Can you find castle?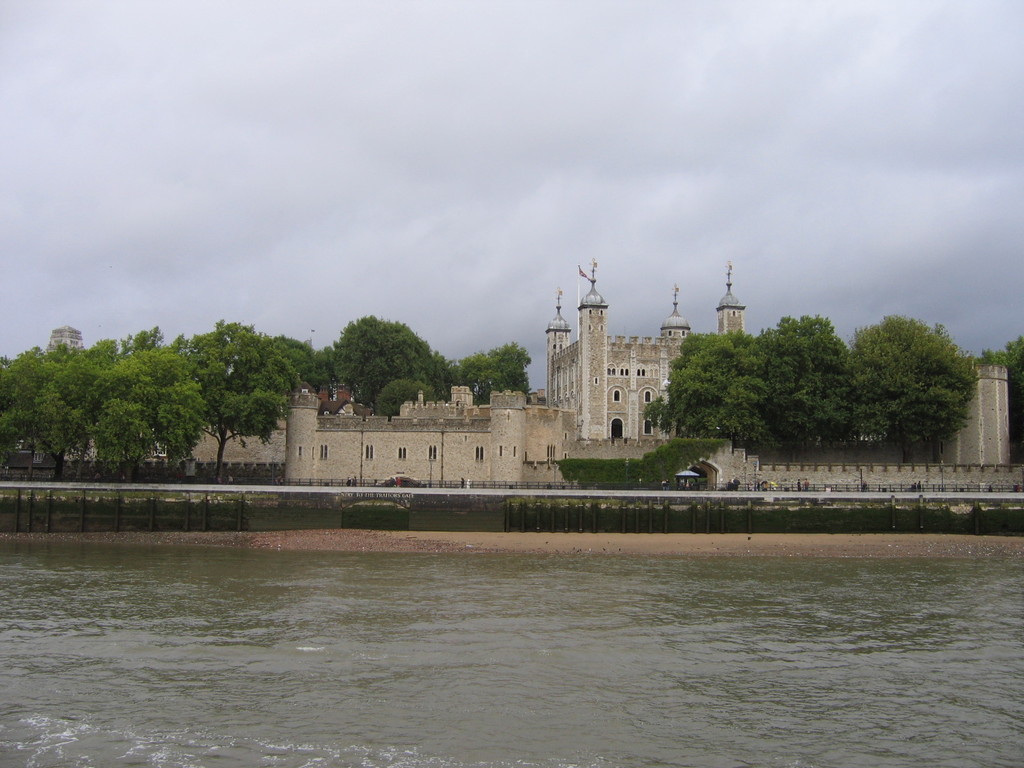
Yes, bounding box: crop(244, 244, 737, 512).
